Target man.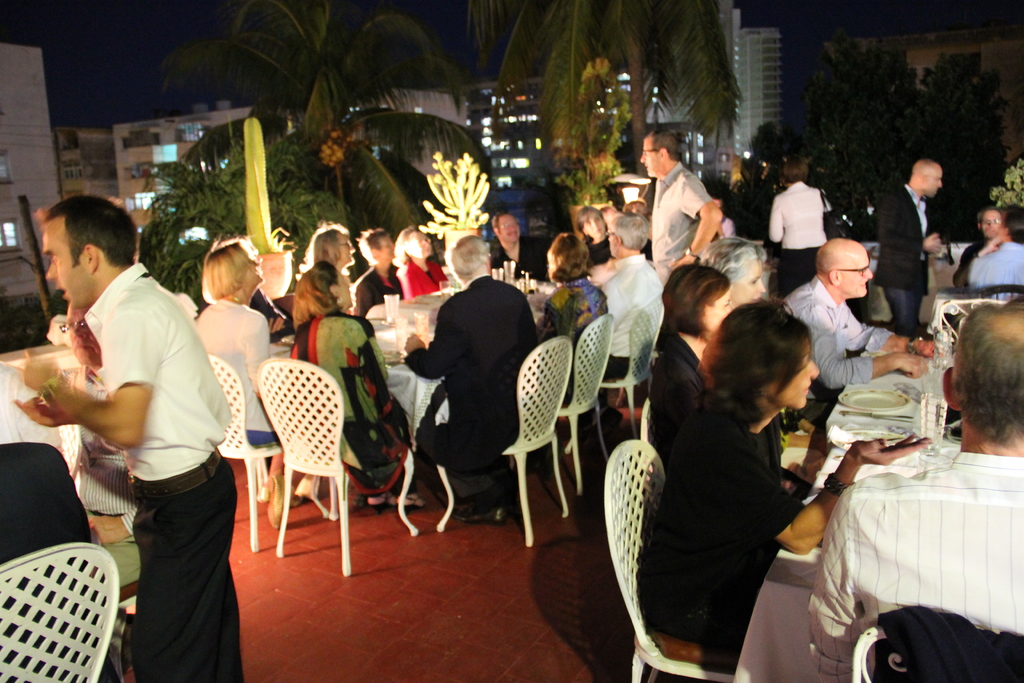
Target region: [left=639, top=124, right=721, bottom=315].
